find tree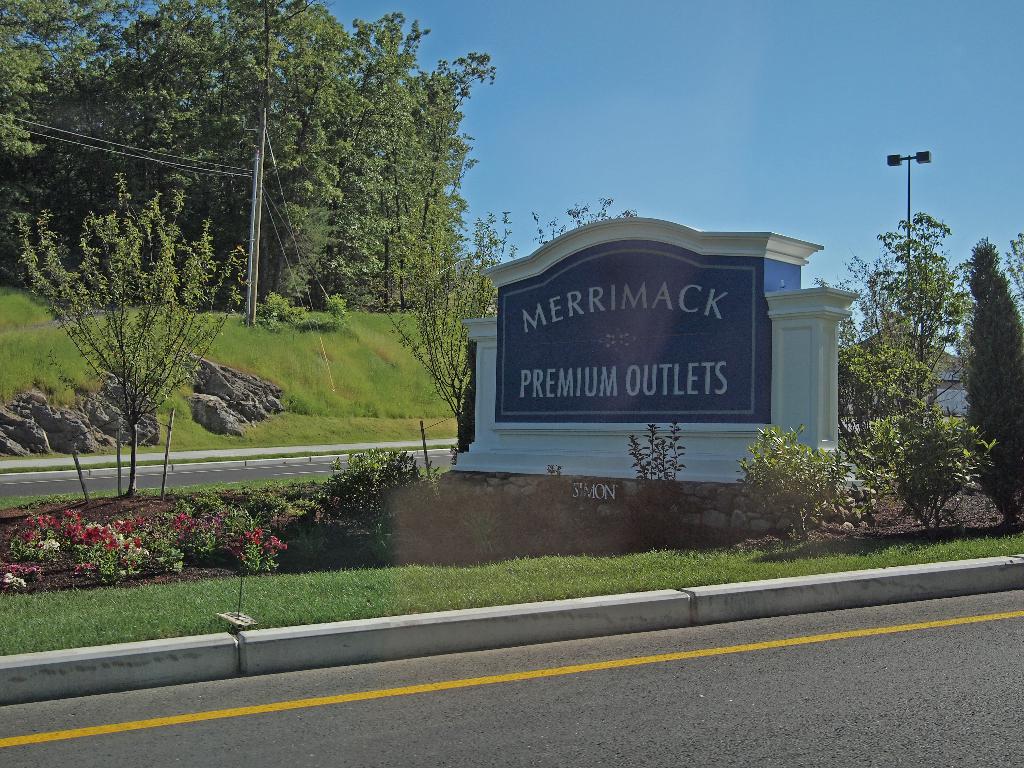
6/169/252/499
